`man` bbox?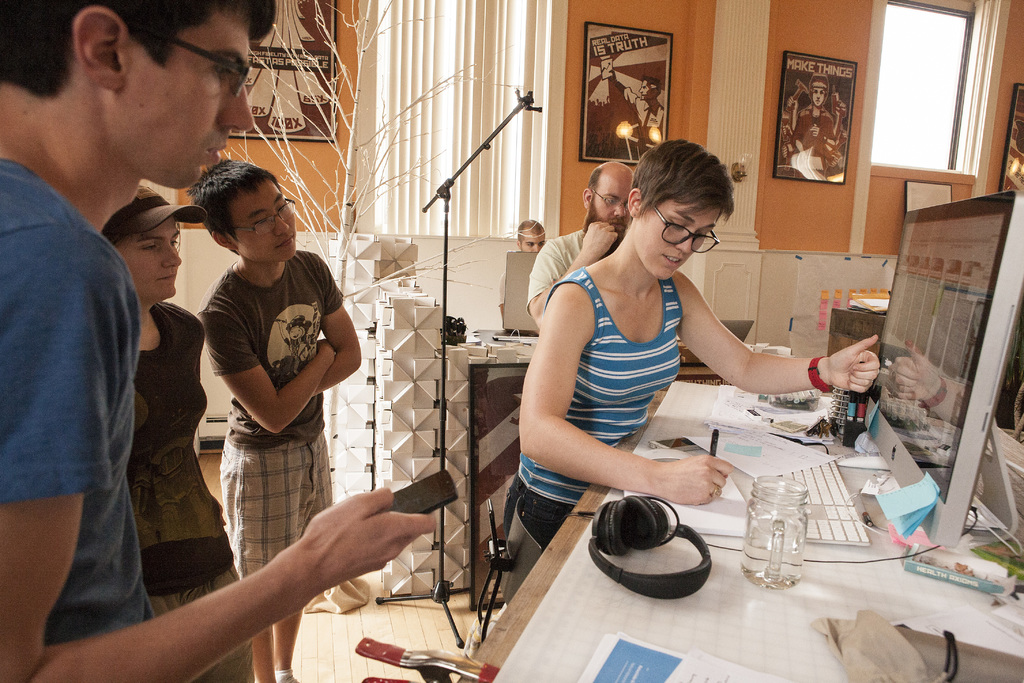
region(793, 74, 843, 135)
